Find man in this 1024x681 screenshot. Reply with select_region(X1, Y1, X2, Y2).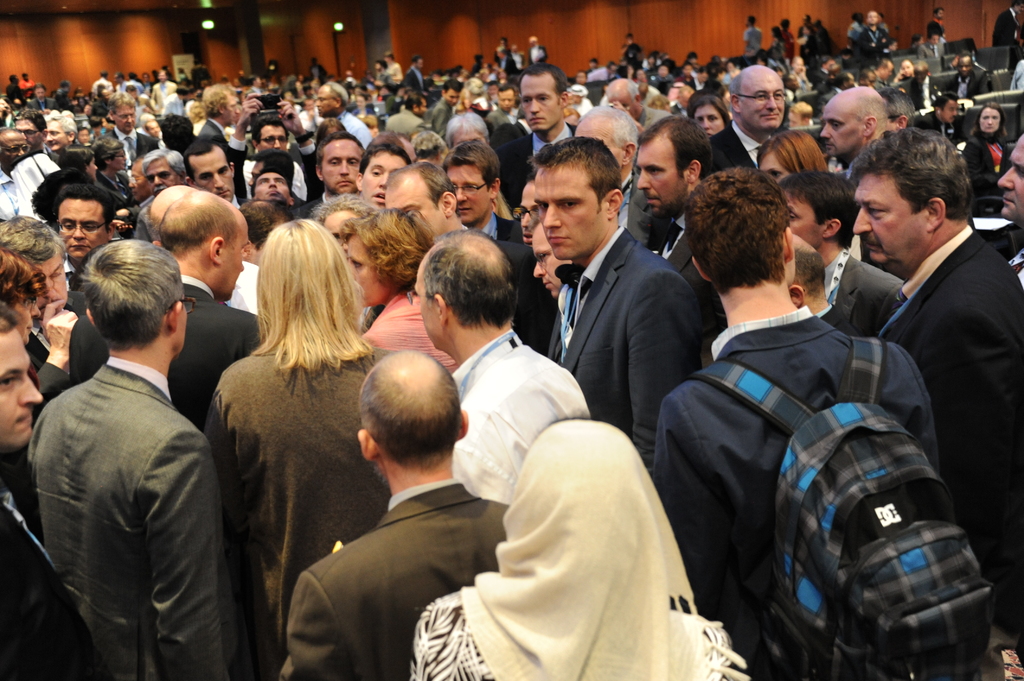
select_region(253, 172, 297, 205).
